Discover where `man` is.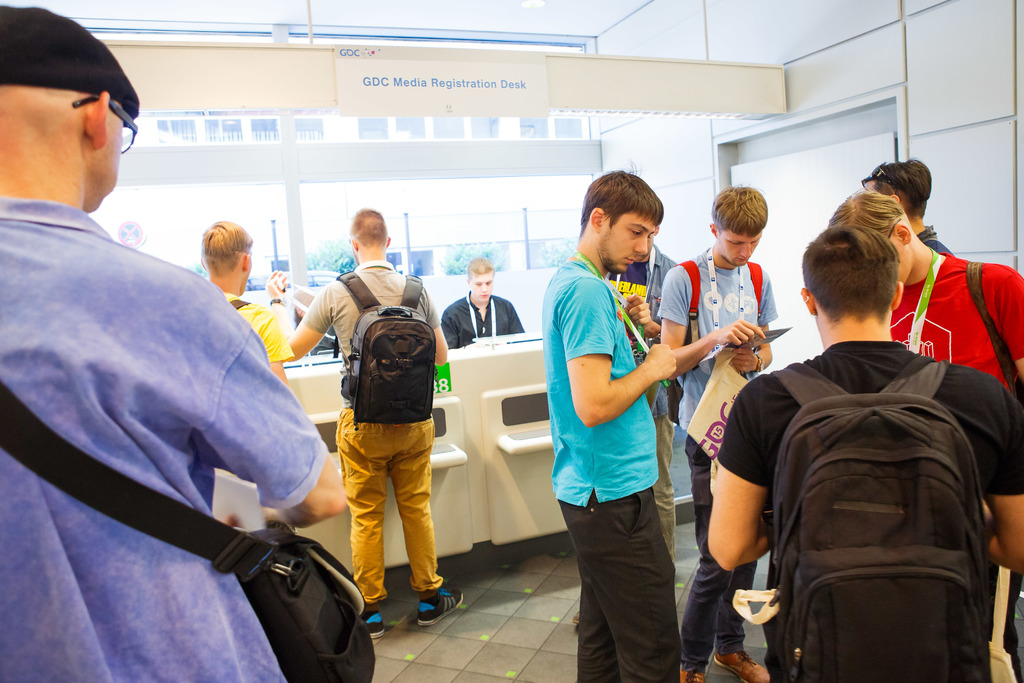
Discovered at detection(581, 199, 683, 630).
